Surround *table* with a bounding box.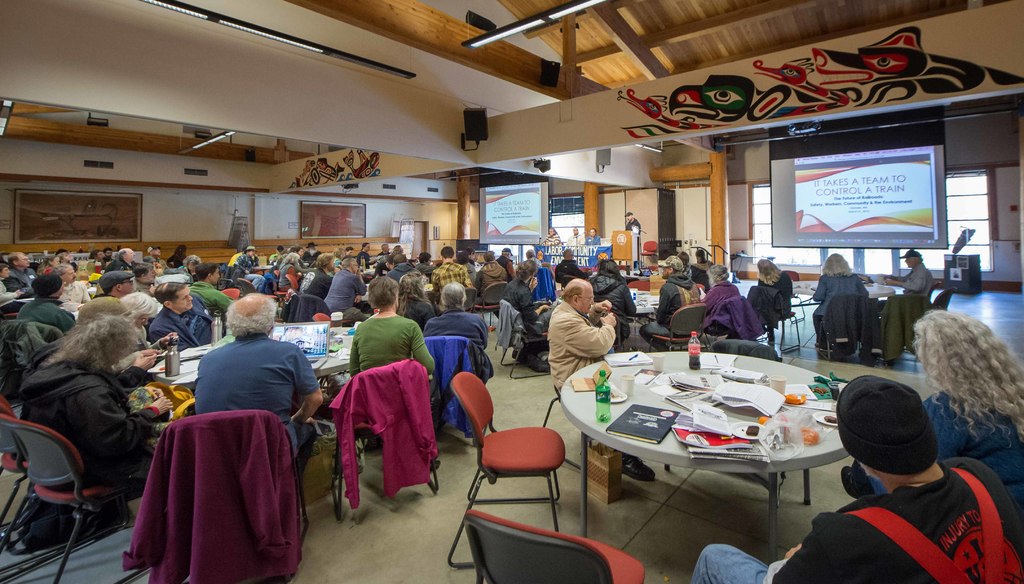
<box>550,346,869,553</box>.
